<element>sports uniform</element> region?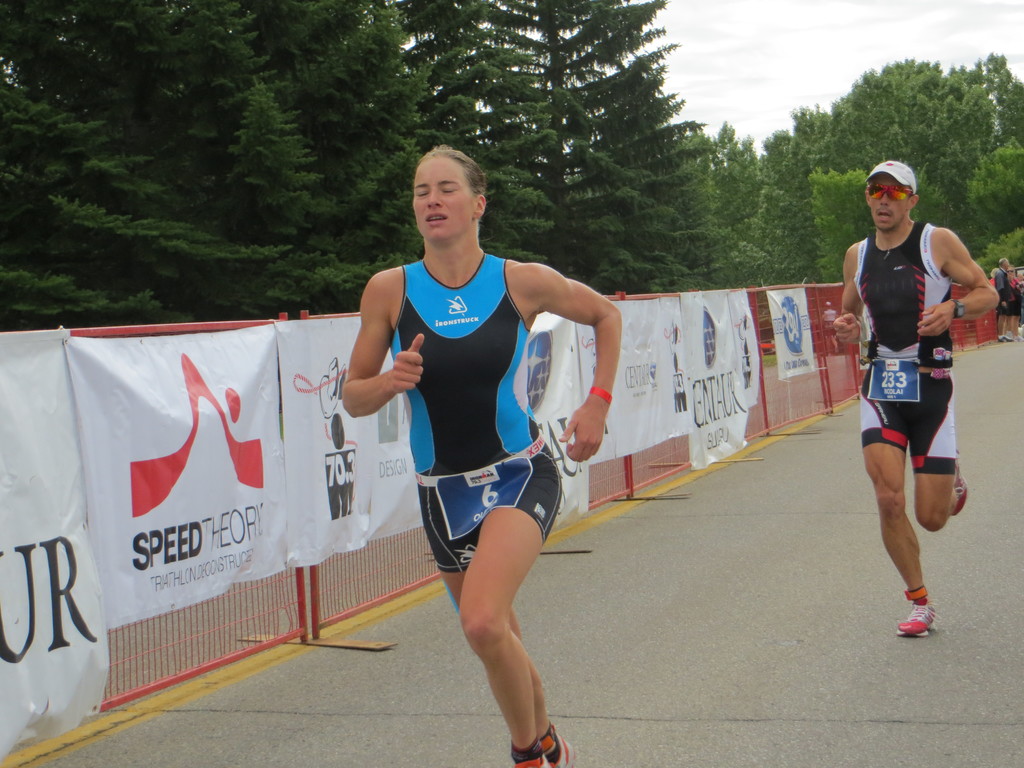
pyautogui.locateOnScreen(852, 214, 968, 471)
